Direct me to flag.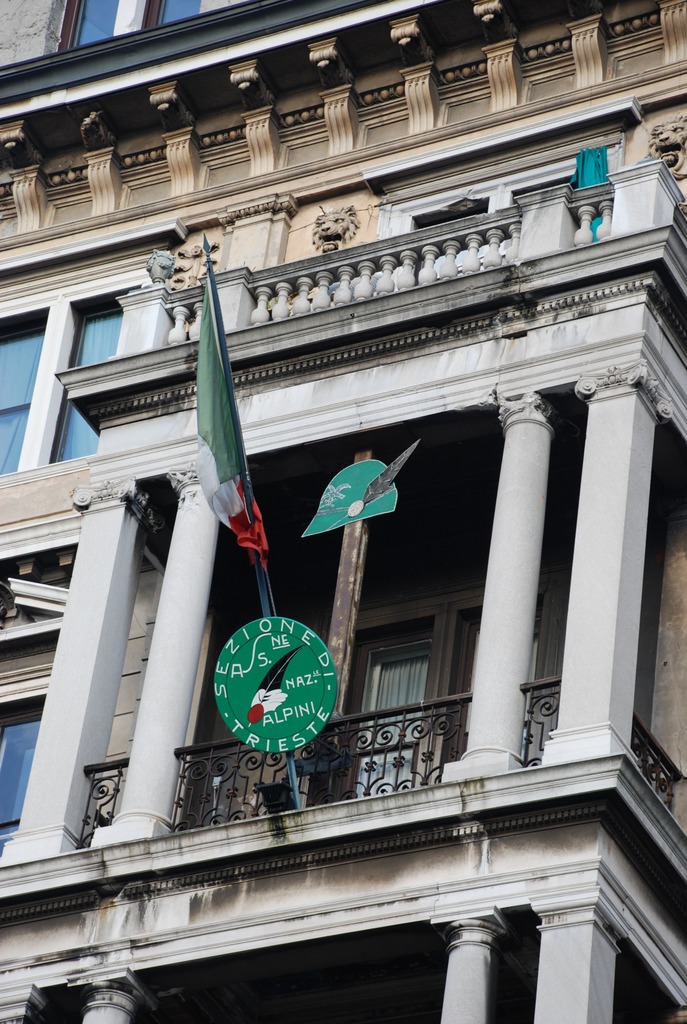
Direction: {"left": 184, "top": 302, "right": 263, "bottom": 586}.
